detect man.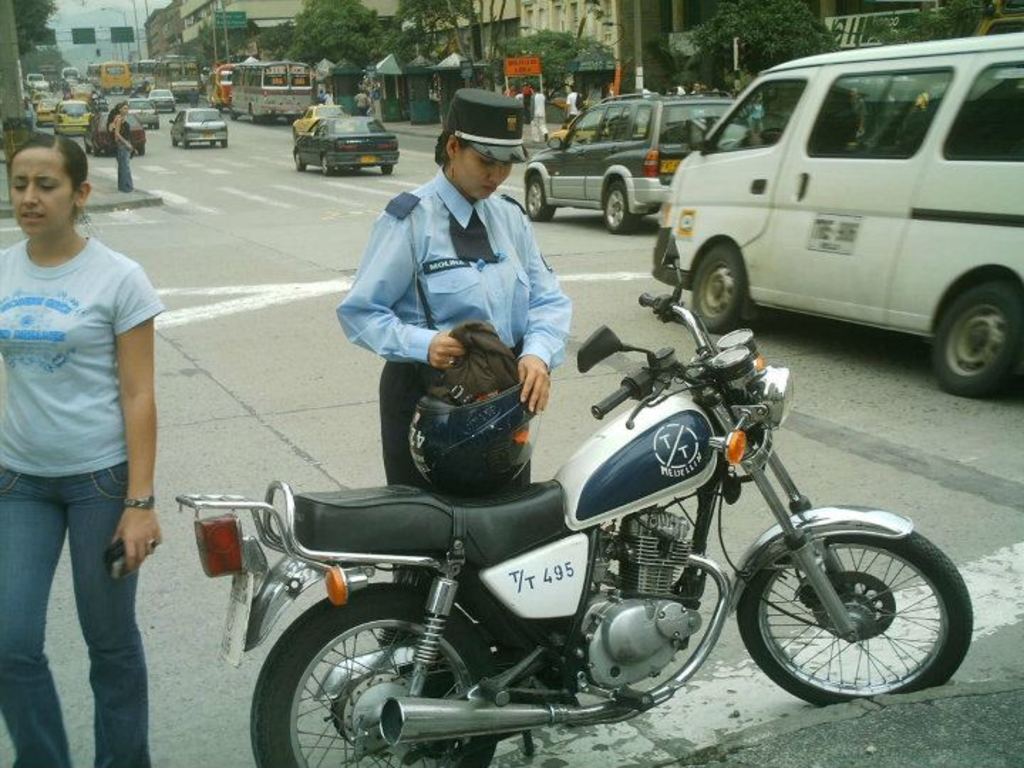
Detected at <bbox>191, 88, 203, 107</bbox>.
